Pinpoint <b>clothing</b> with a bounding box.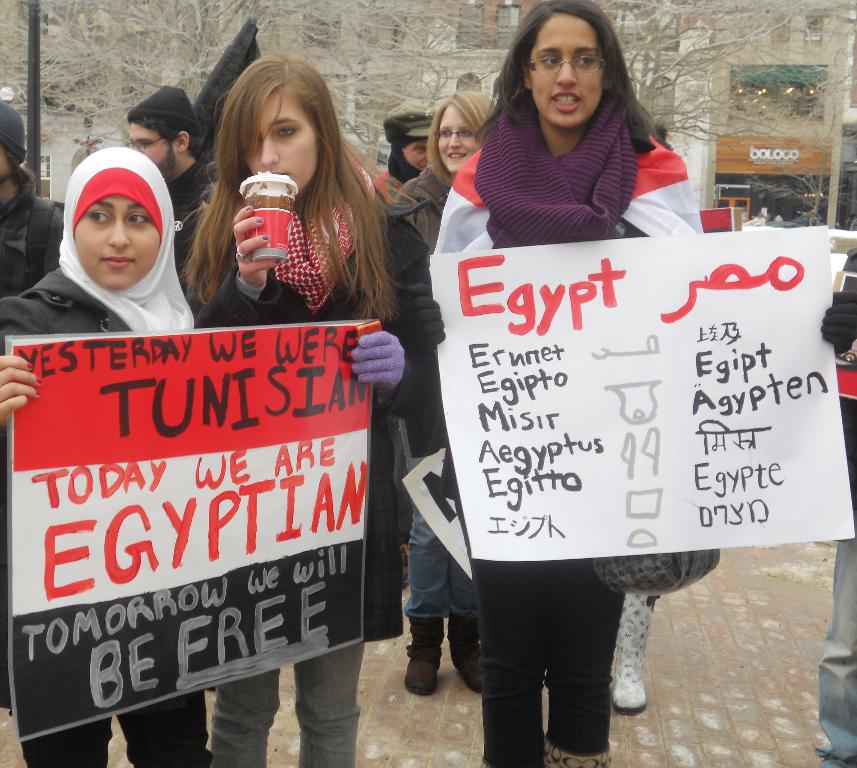
195/151/433/767.
